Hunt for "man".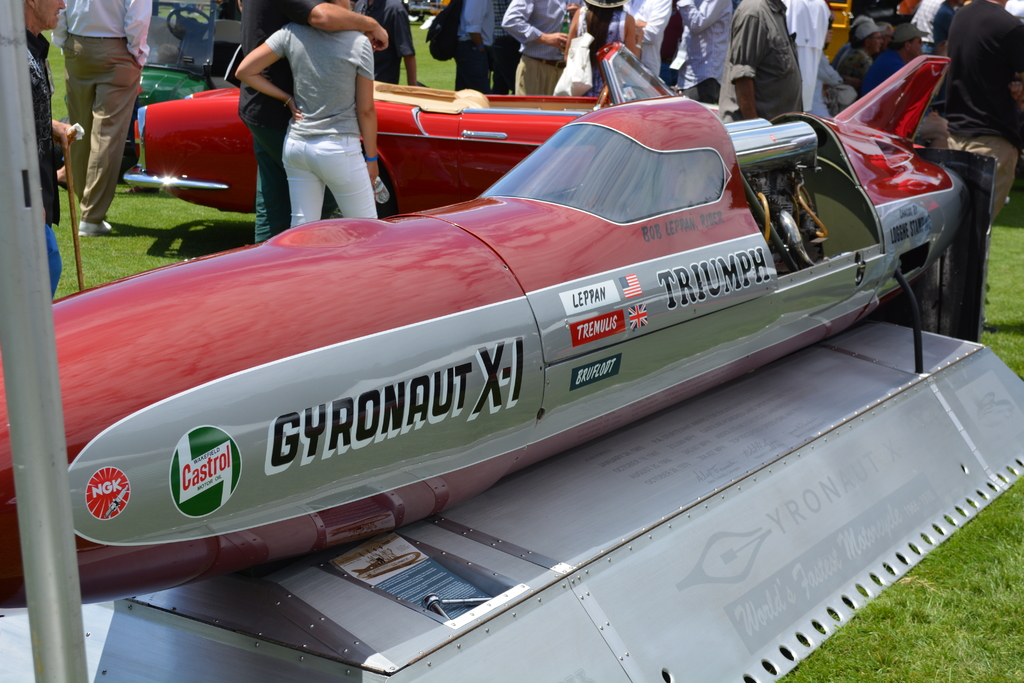
Hunted down at 857, 27, 951, 149.
